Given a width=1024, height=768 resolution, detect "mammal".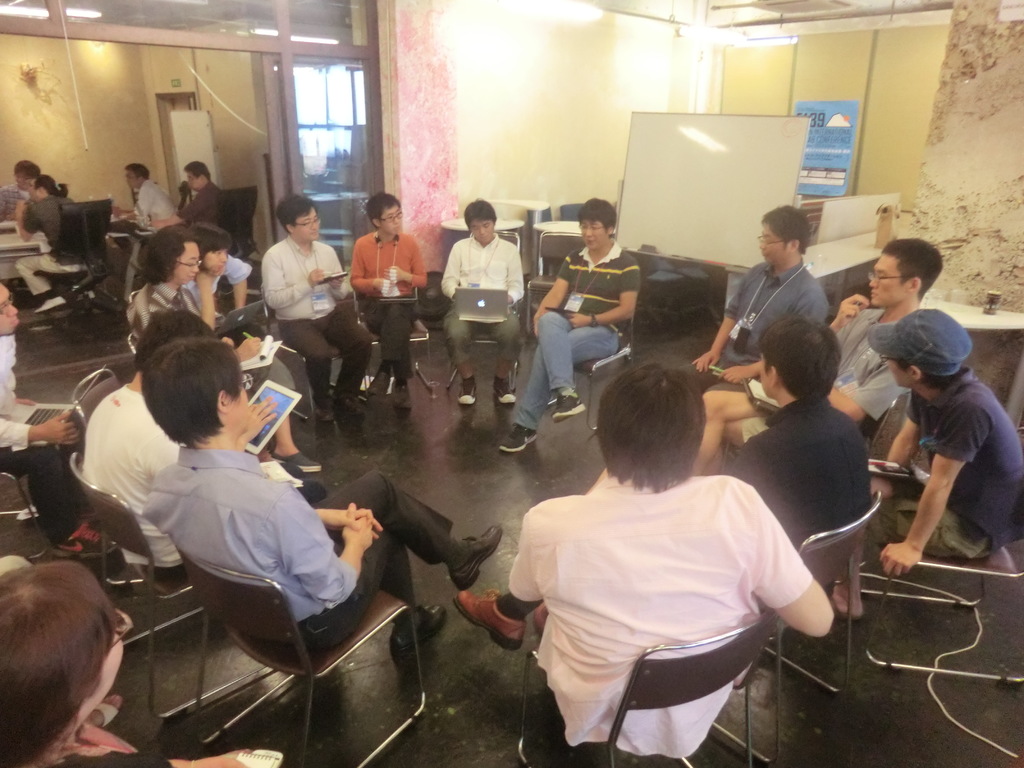
rect(344, 189, 428, 407).
